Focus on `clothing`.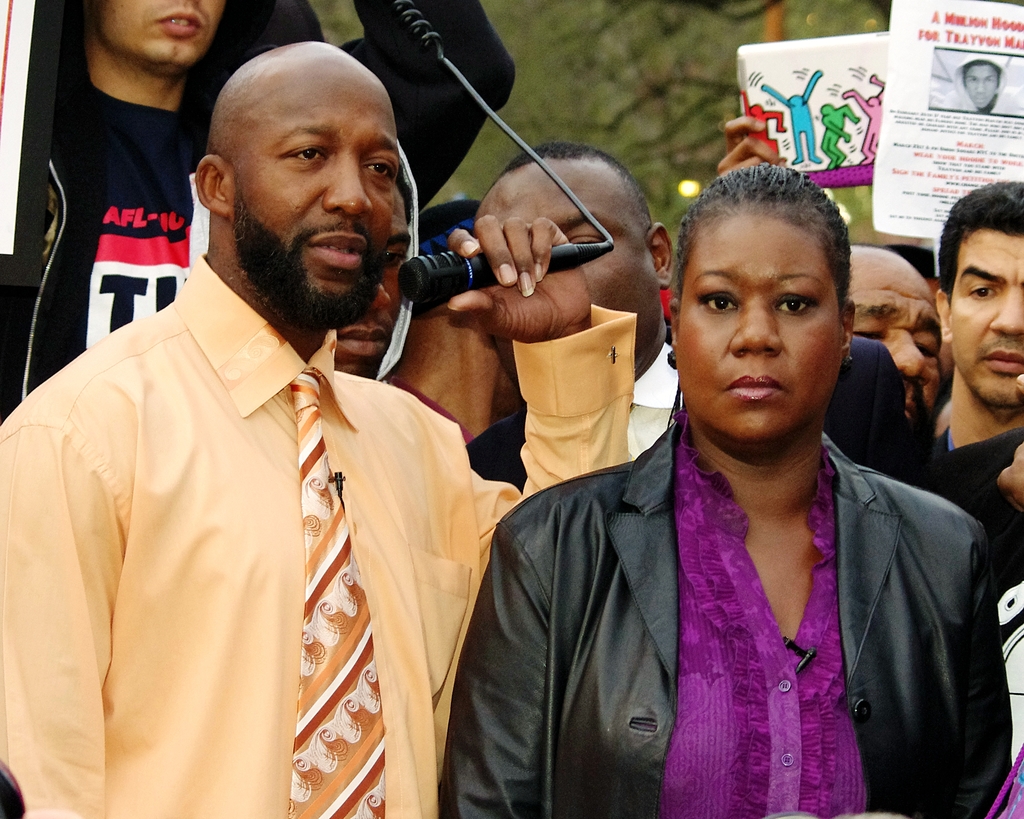
Focused at bbox=[622, 339, 695, 452].
